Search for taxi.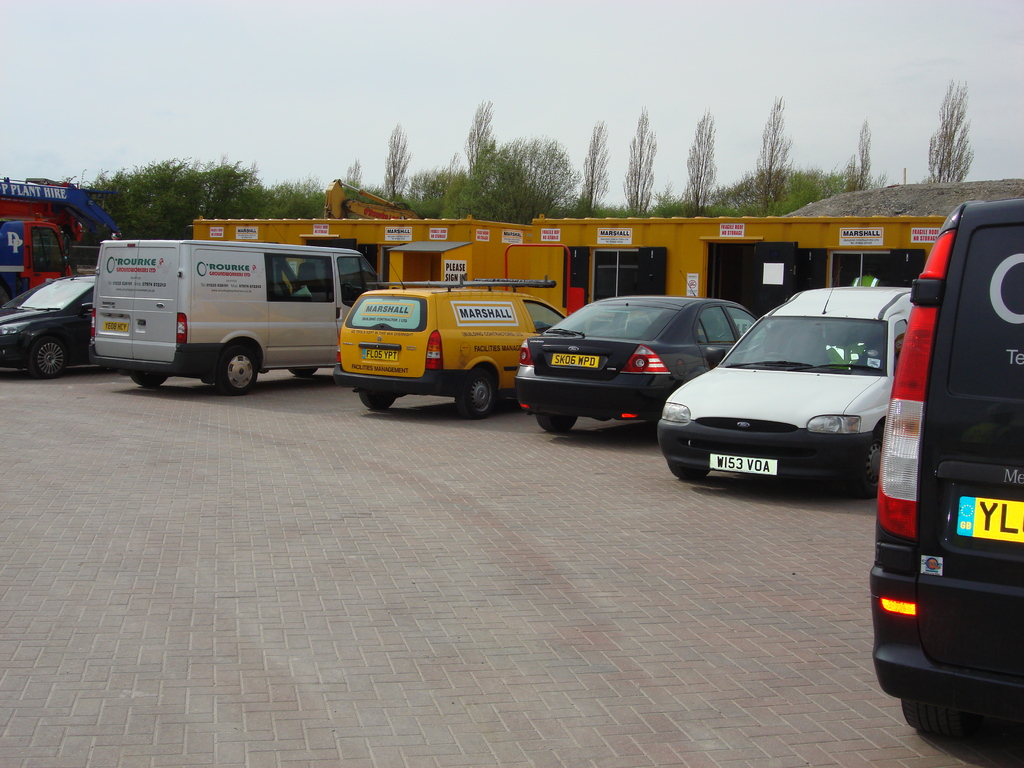
Found at [left=330, top=274, right=567, bottom=417].
